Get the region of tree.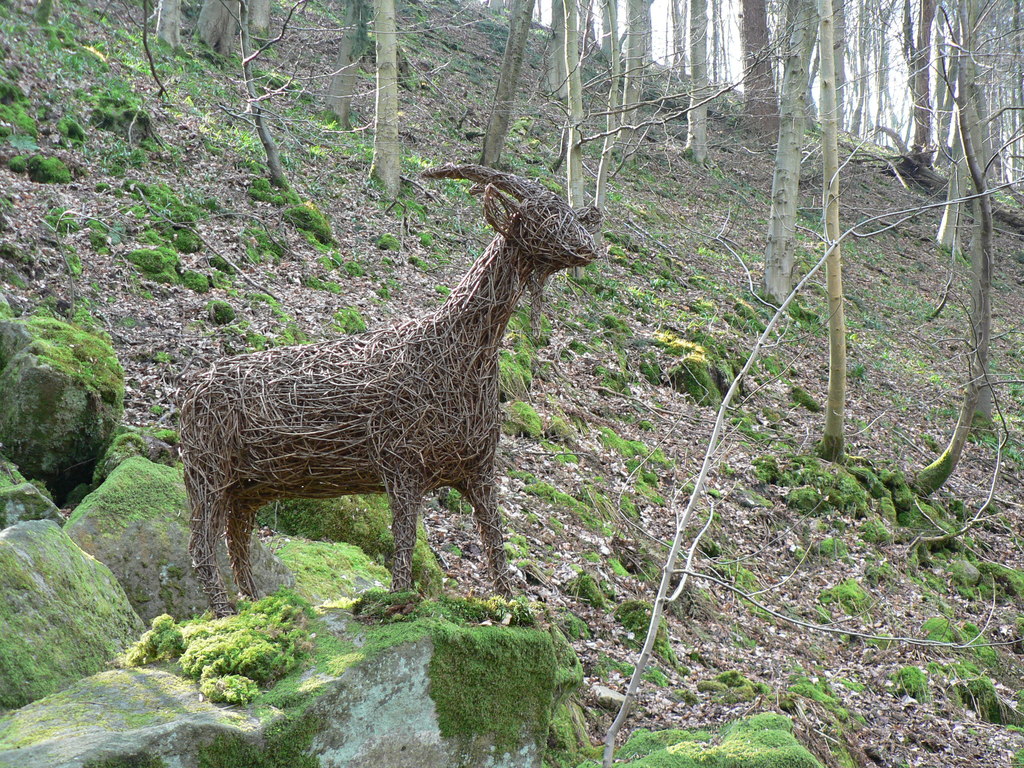
893 0 1020 508.
